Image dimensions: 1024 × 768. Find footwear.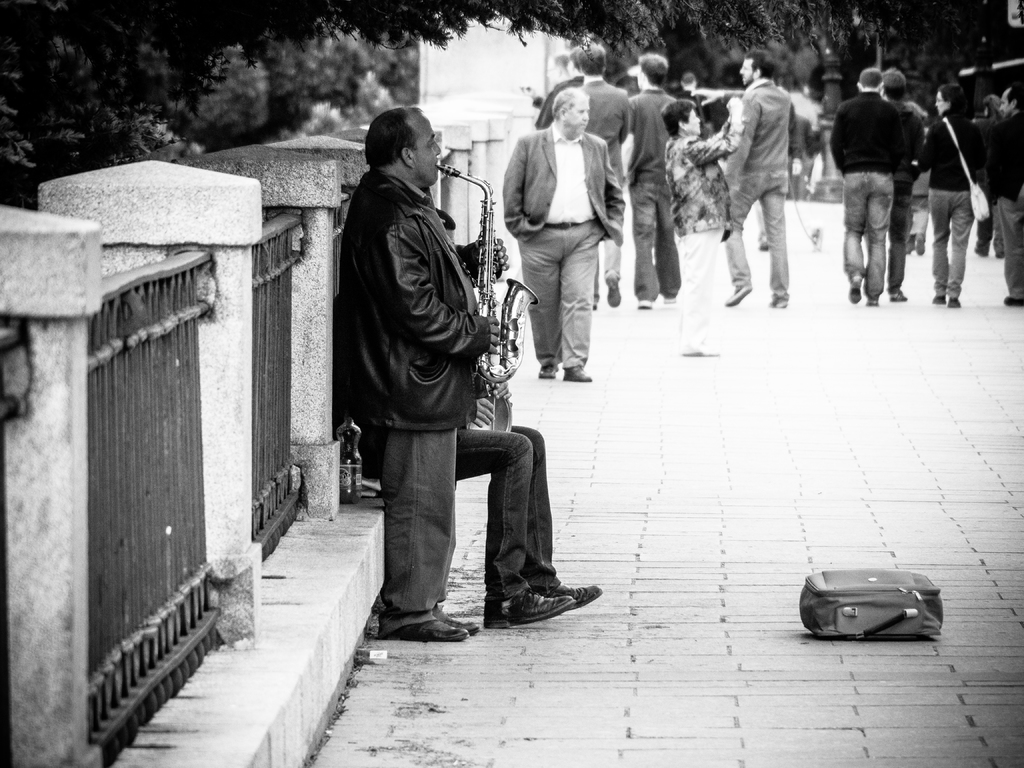
bbox=[483, 566, 584, 635].
